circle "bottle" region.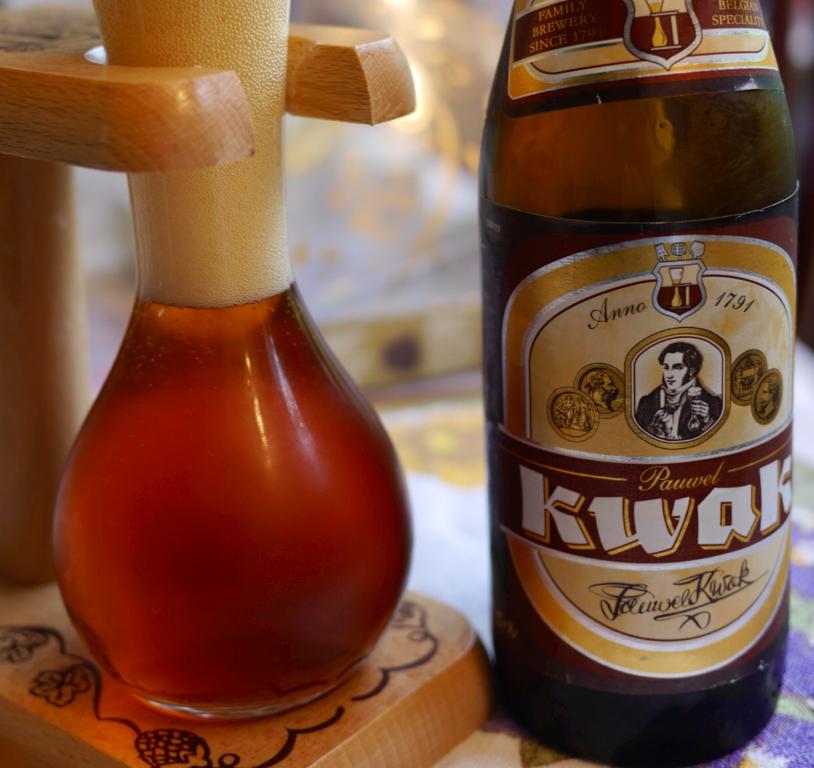
Region: left=461, top=54, right=804, bottom=736.
